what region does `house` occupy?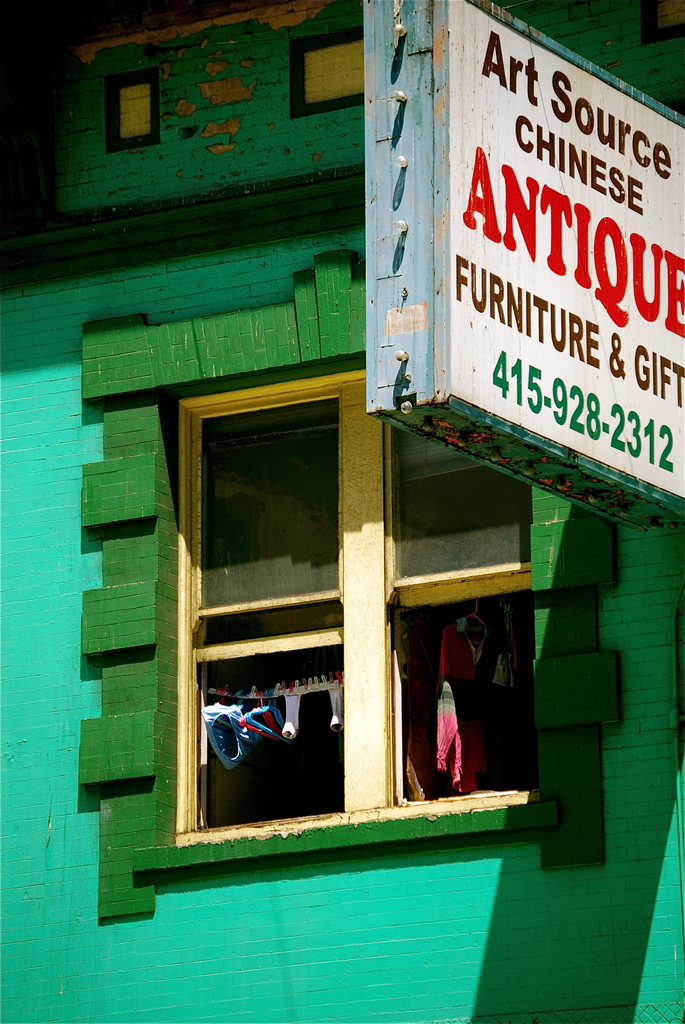
<bbox>0, 0, 684, 1023</bbox>.
